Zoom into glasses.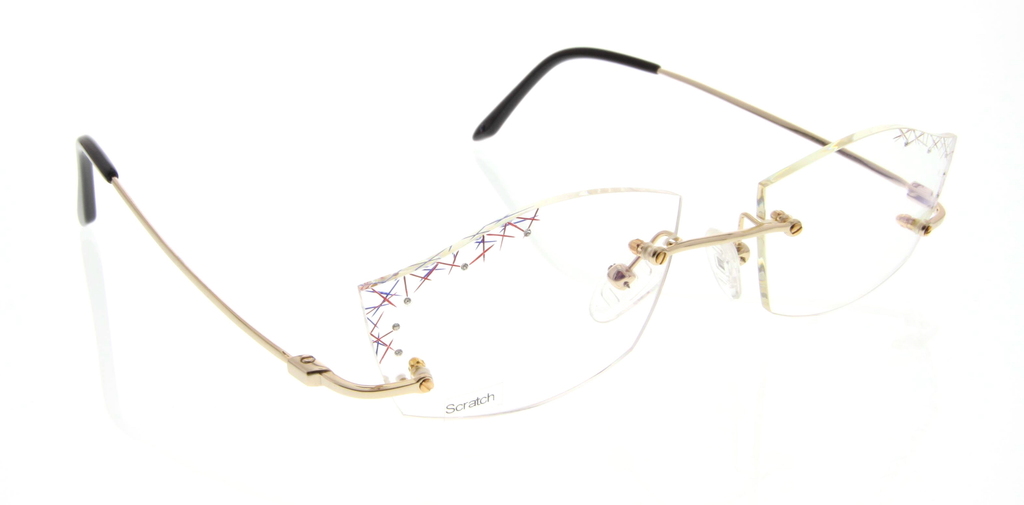
Zoom target: region(73, 46, 959, 420).
